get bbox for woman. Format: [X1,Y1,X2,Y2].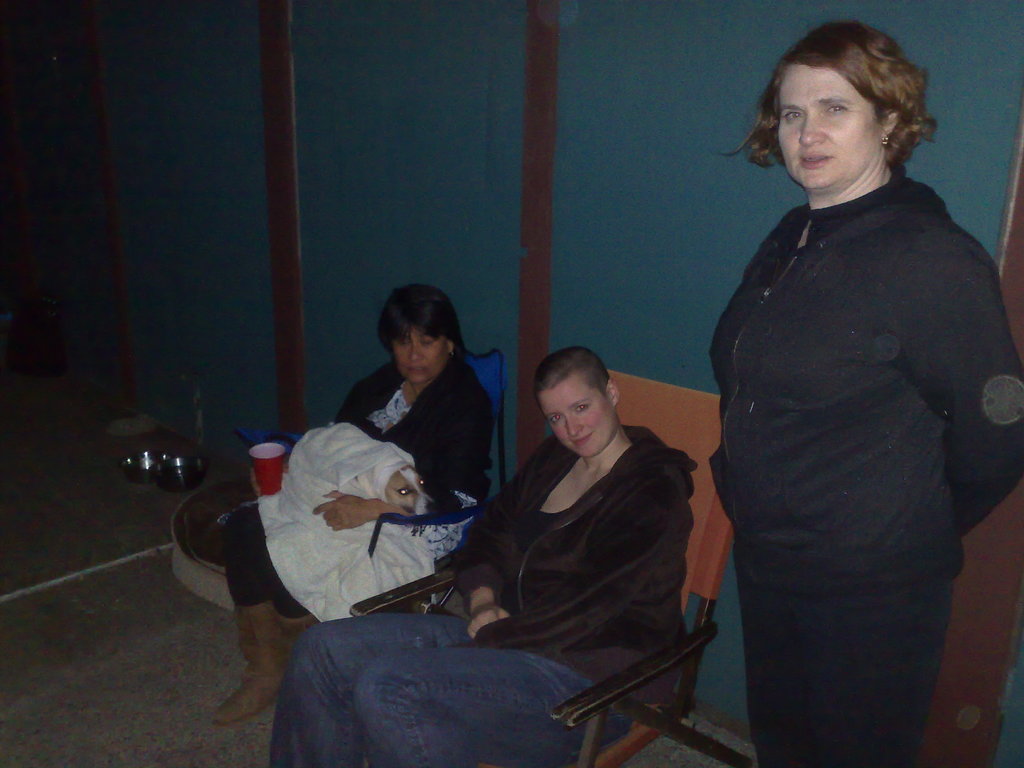
[667,9,1008,767].
